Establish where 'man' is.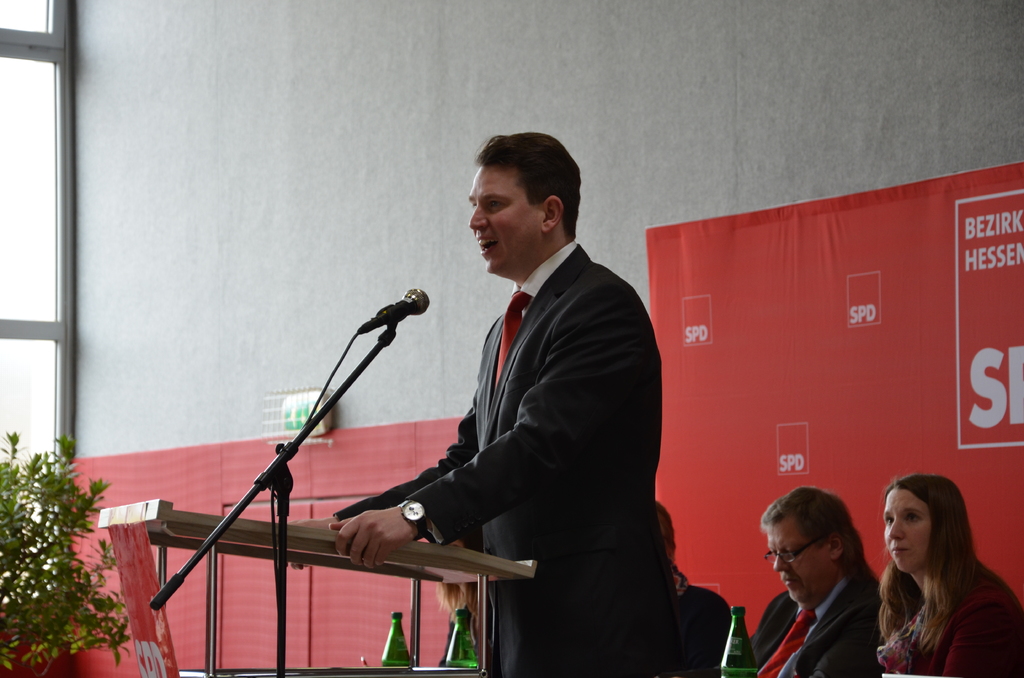
Established at rect(748, 489, 880, 677).
